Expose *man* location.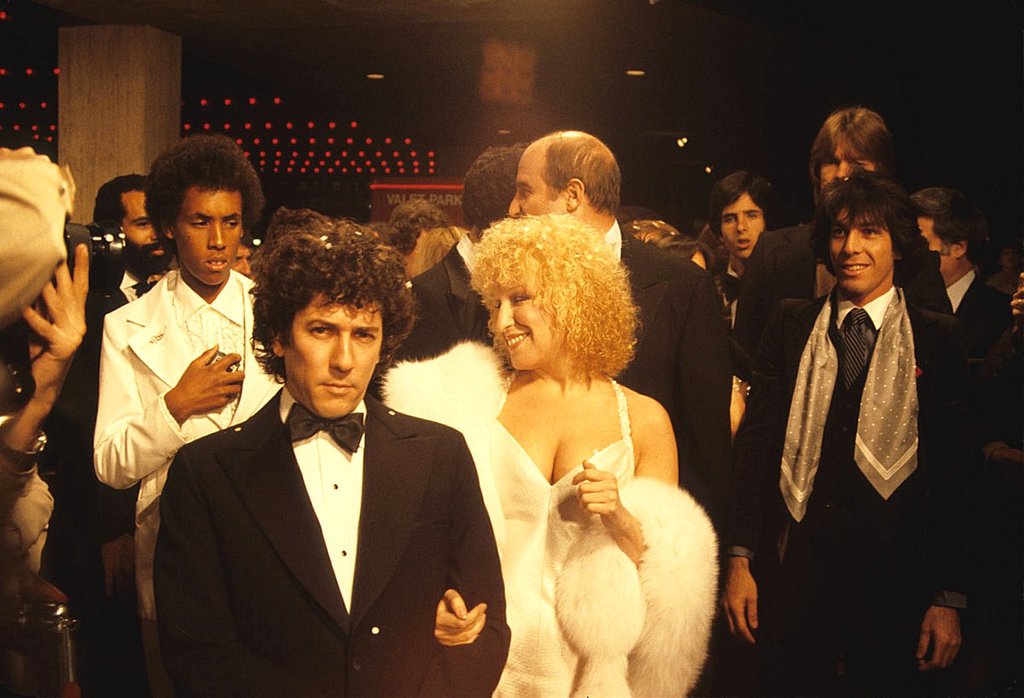
Exposed at bbox=[901, 181, 1018, 424].
